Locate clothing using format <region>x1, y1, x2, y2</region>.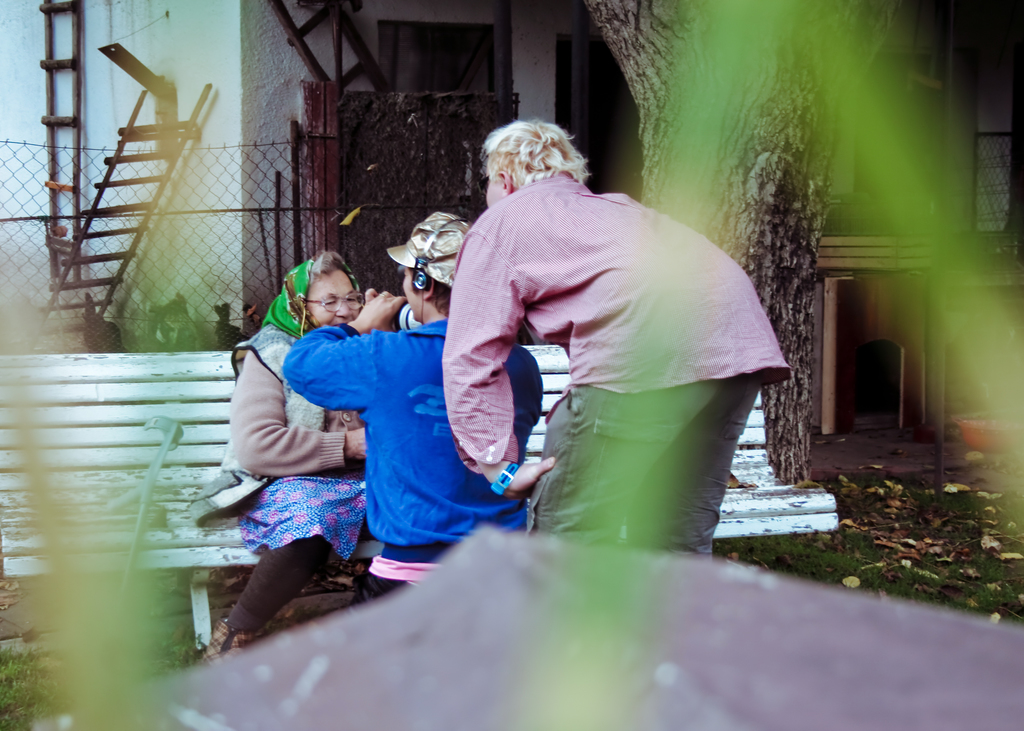
<region>245, 250, 359, 384</region>.
